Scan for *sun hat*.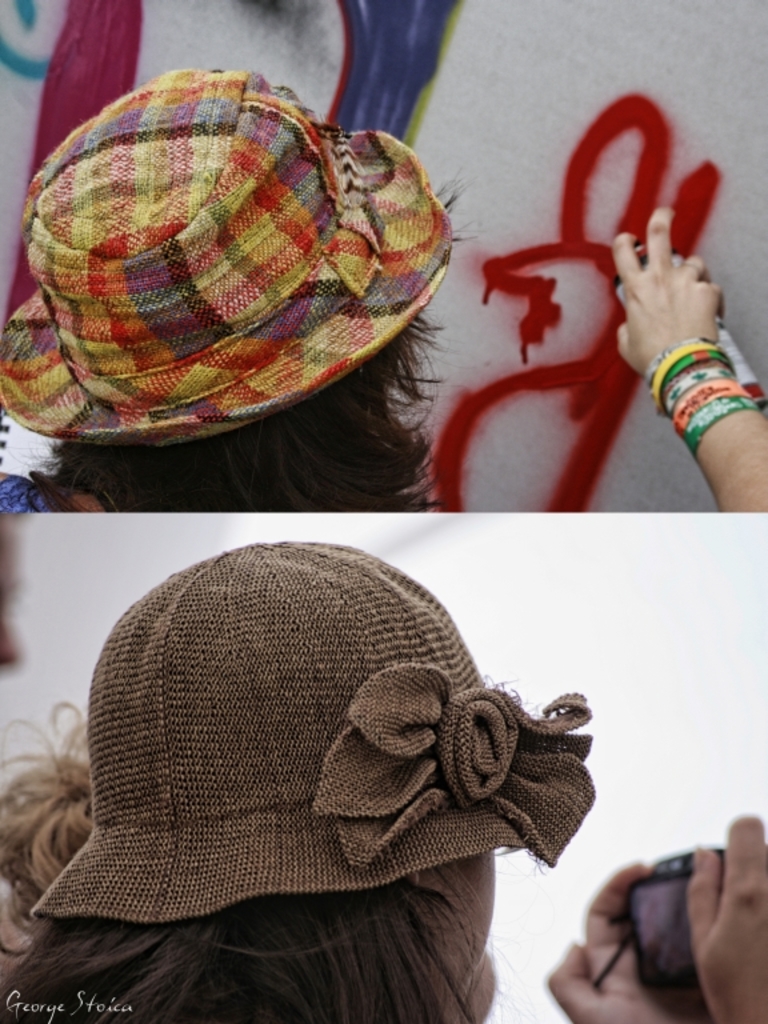
Scan result: Rect(0, 67, 461, 453).
